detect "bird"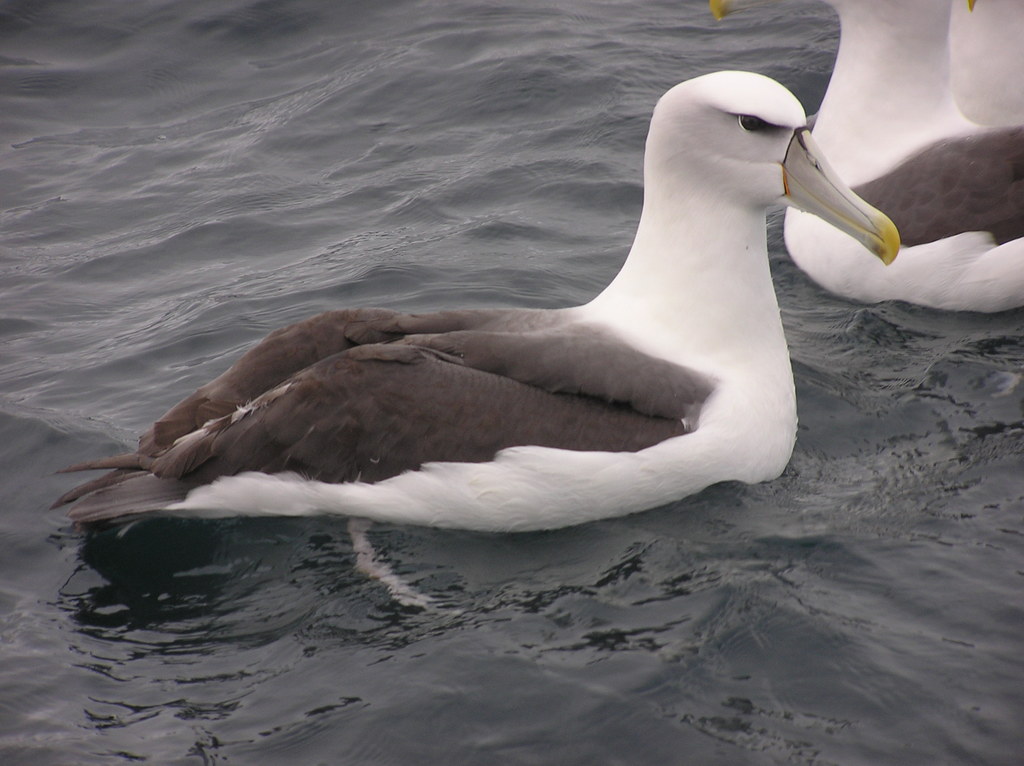
[42,70,902,633]
